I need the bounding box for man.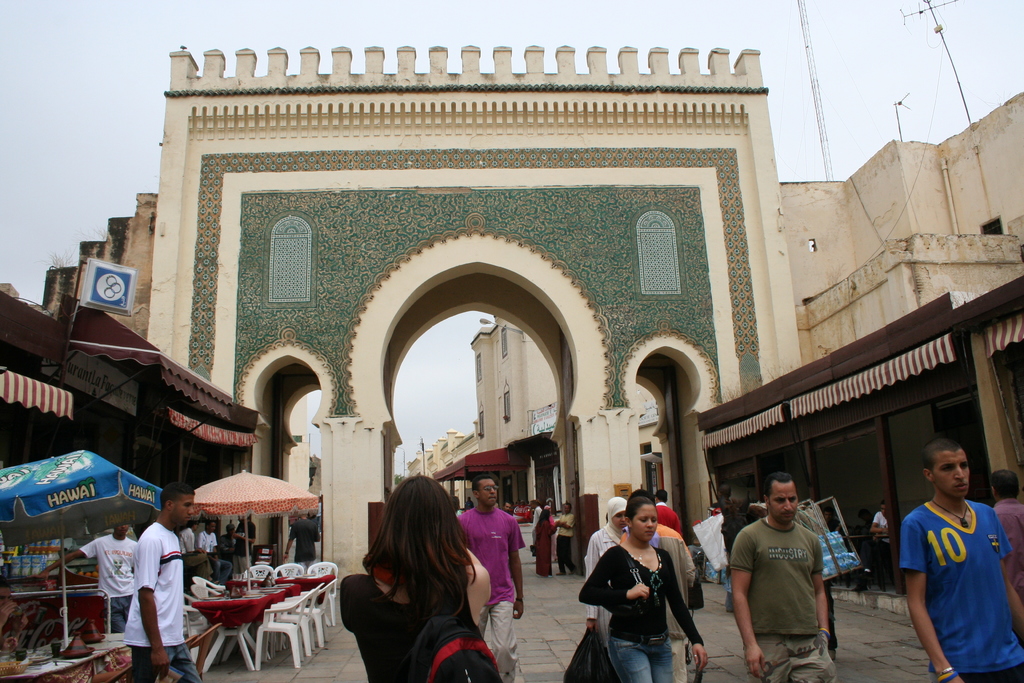
Here it is: box=[499, 495, 513, 513].
